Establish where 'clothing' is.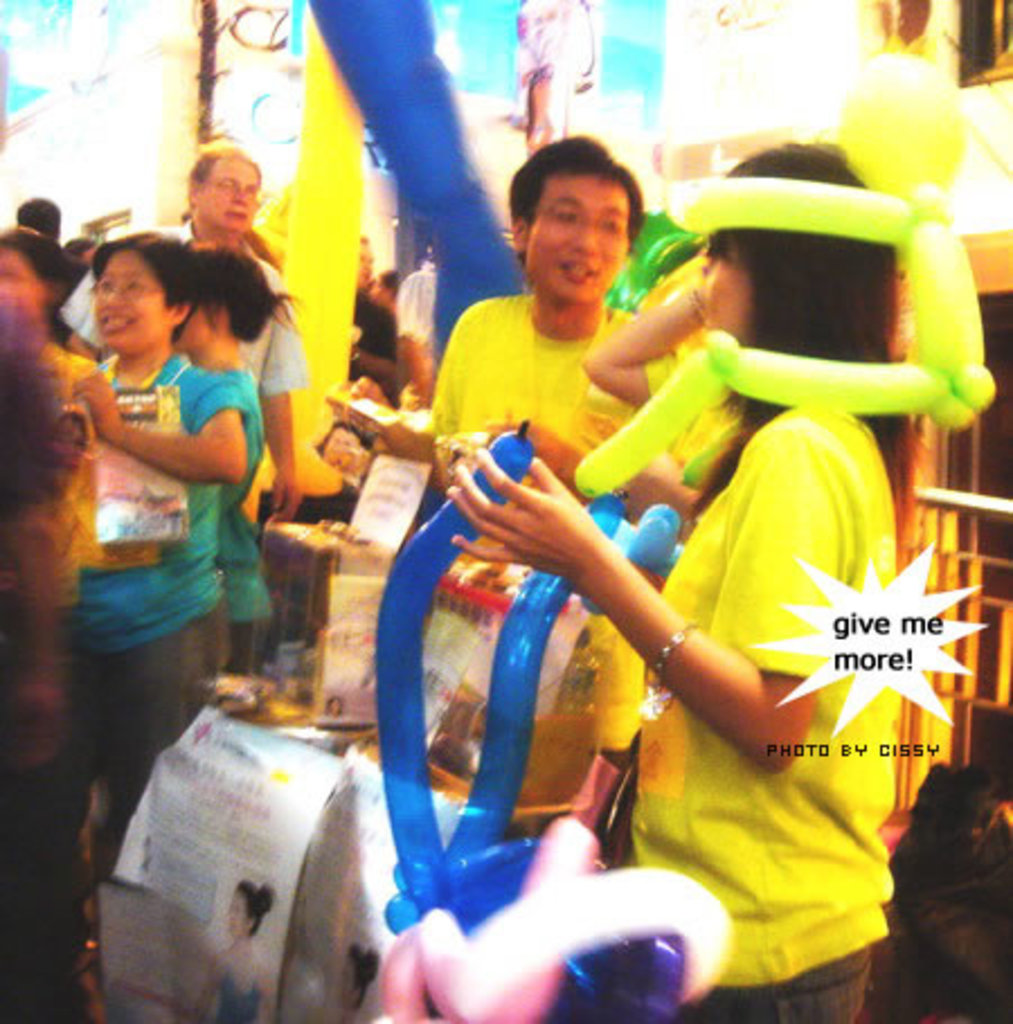
Established at detection(61, 232, 299, 385).
